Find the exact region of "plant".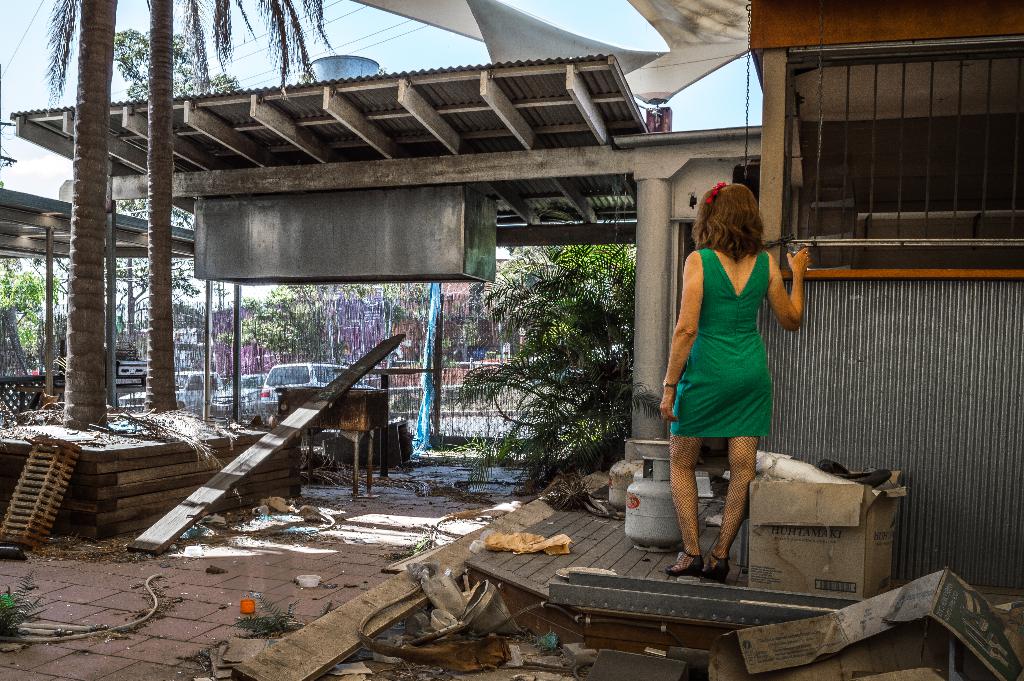
Exact region: (0, 566, 40, 634).
